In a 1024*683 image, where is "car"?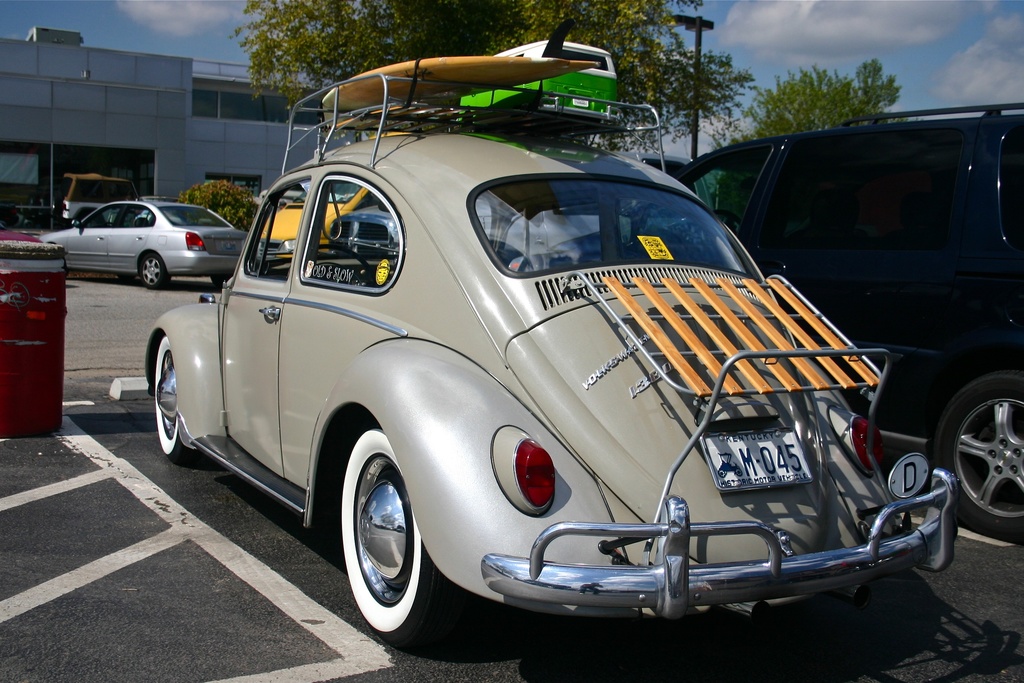
rect(141, 68, 947, 651).
